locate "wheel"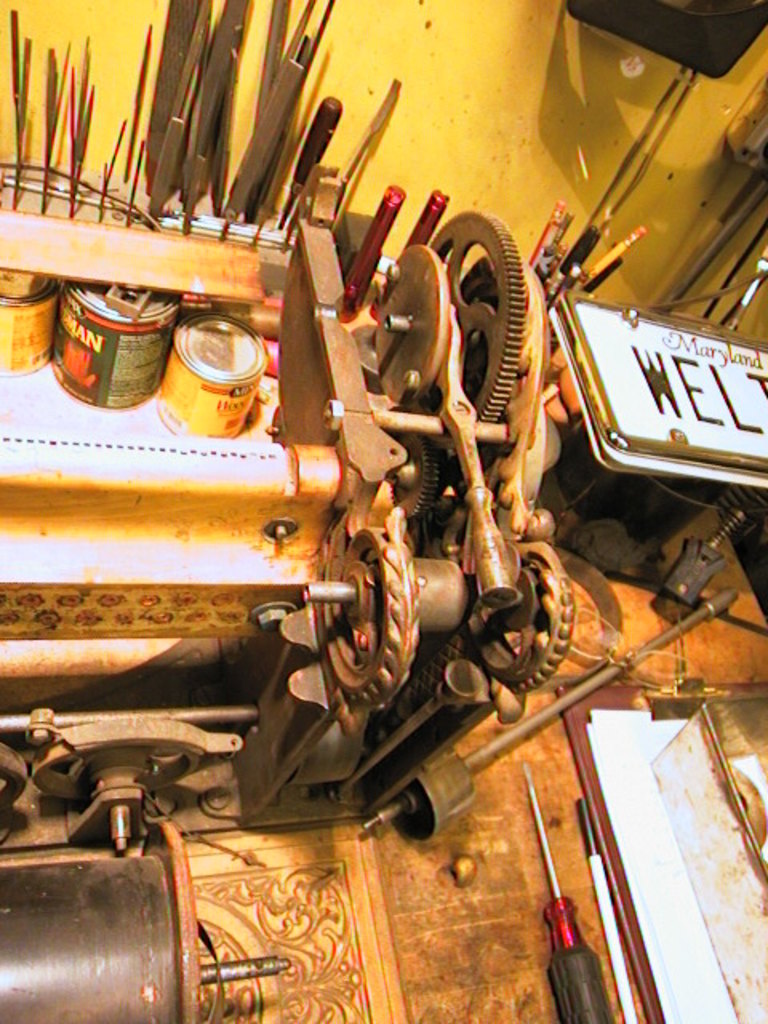
rect(478, 571, 582, 694)
